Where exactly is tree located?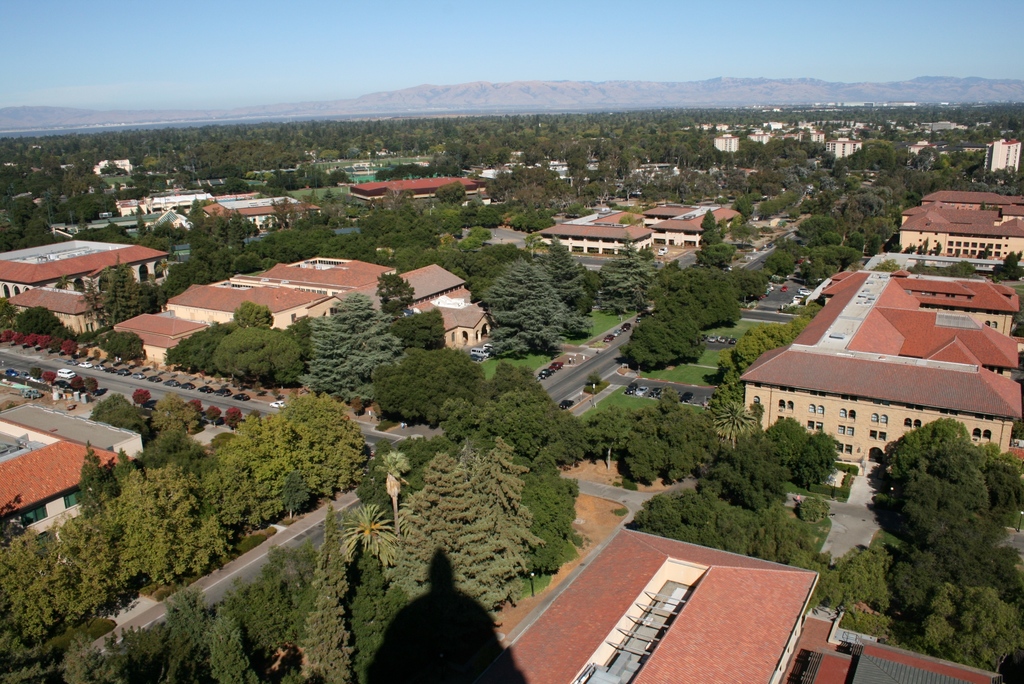
Its bounding box is Rect(6, 229, 63, 247).
